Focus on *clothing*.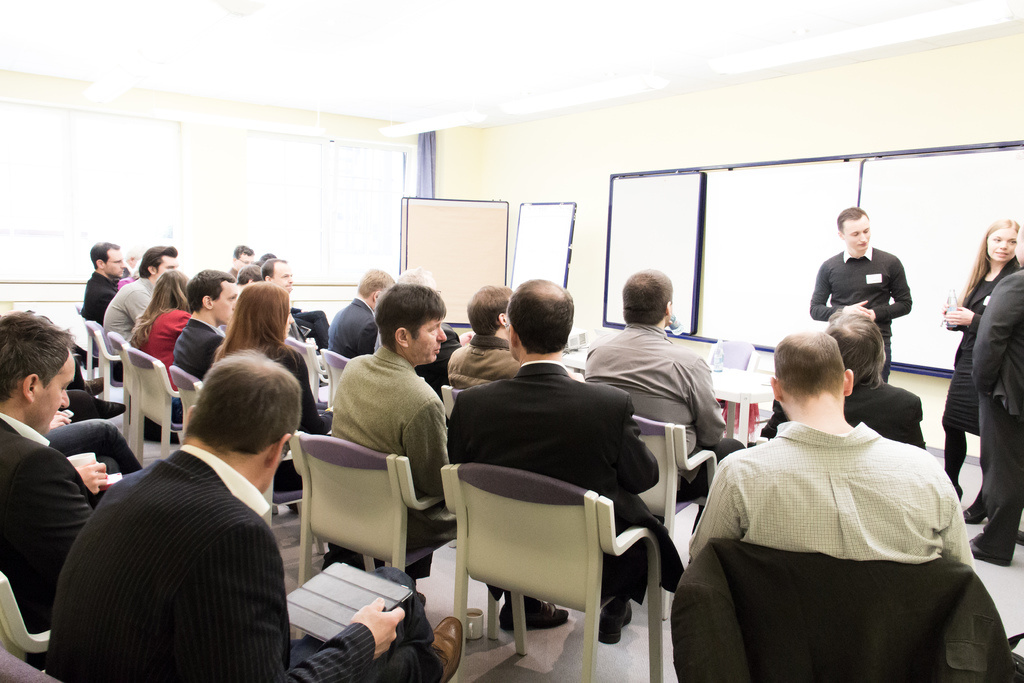
Focused at <box>324,295,380,356</box>.
